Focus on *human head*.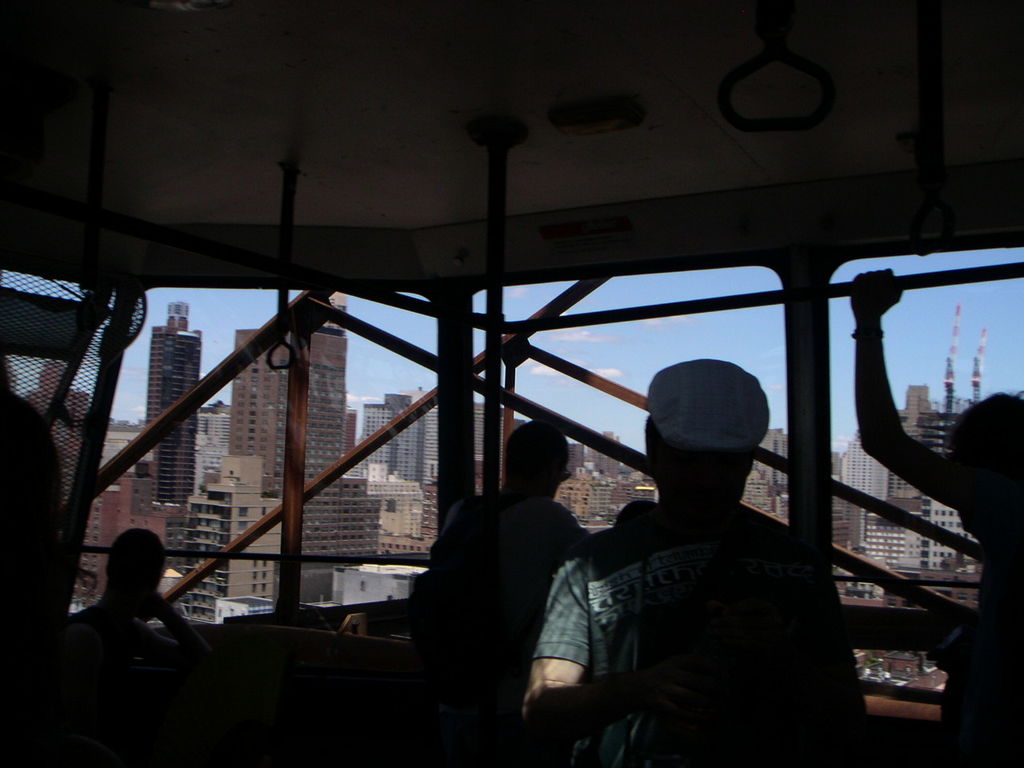
Focused at 943:394:1023:547.
